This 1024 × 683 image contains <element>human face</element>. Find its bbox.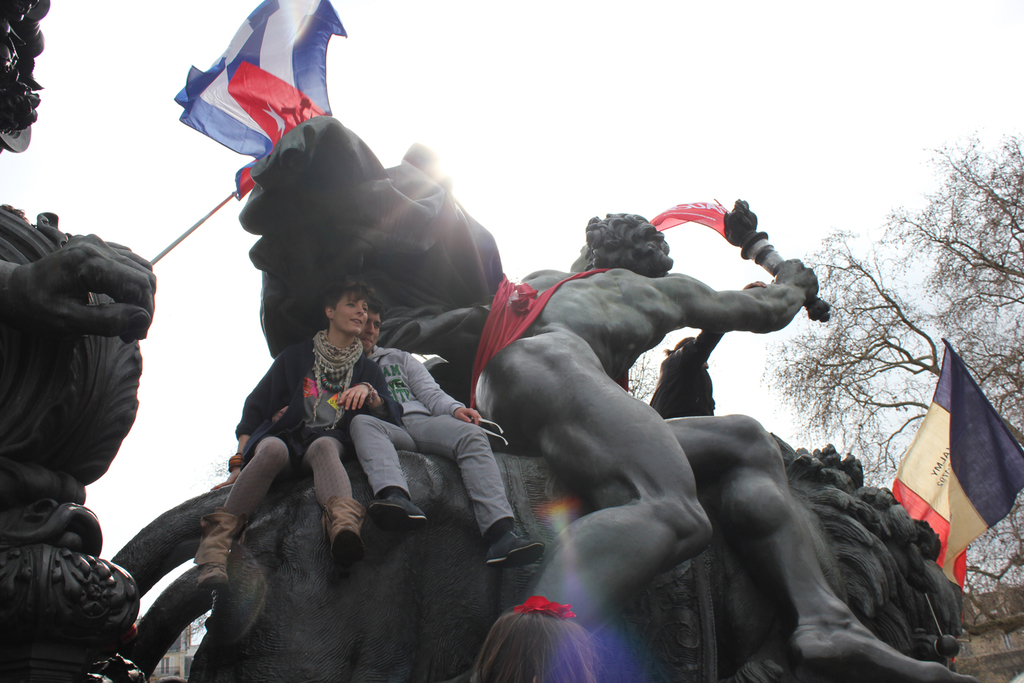
[left=332, top=296, right=369, bottom=333].
